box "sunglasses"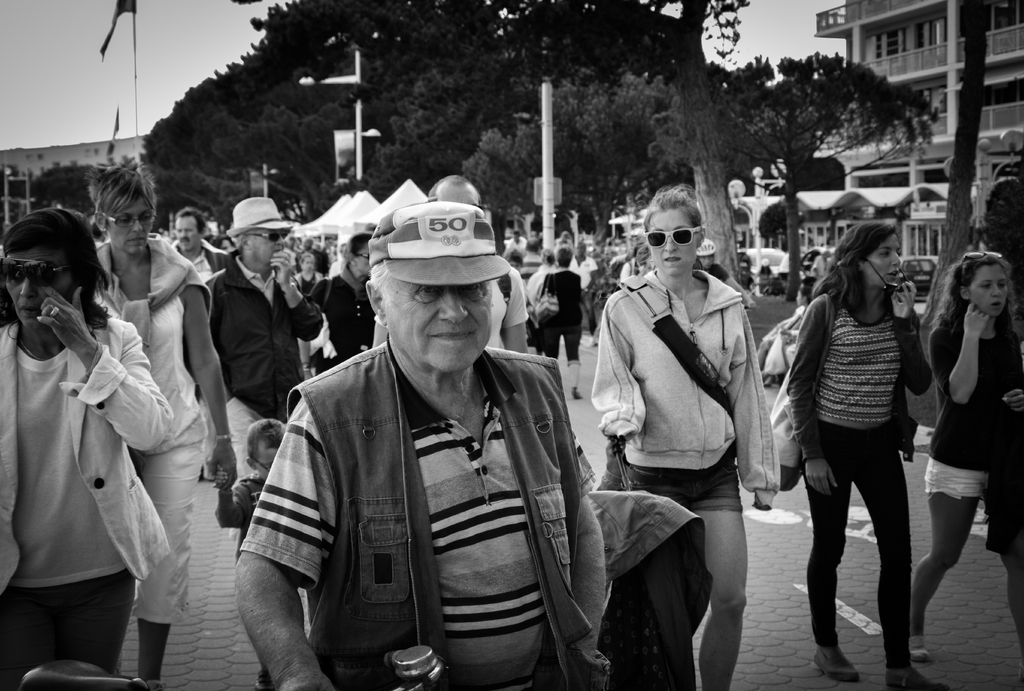
[left=960, top=252, right=1002, bottom=274]
